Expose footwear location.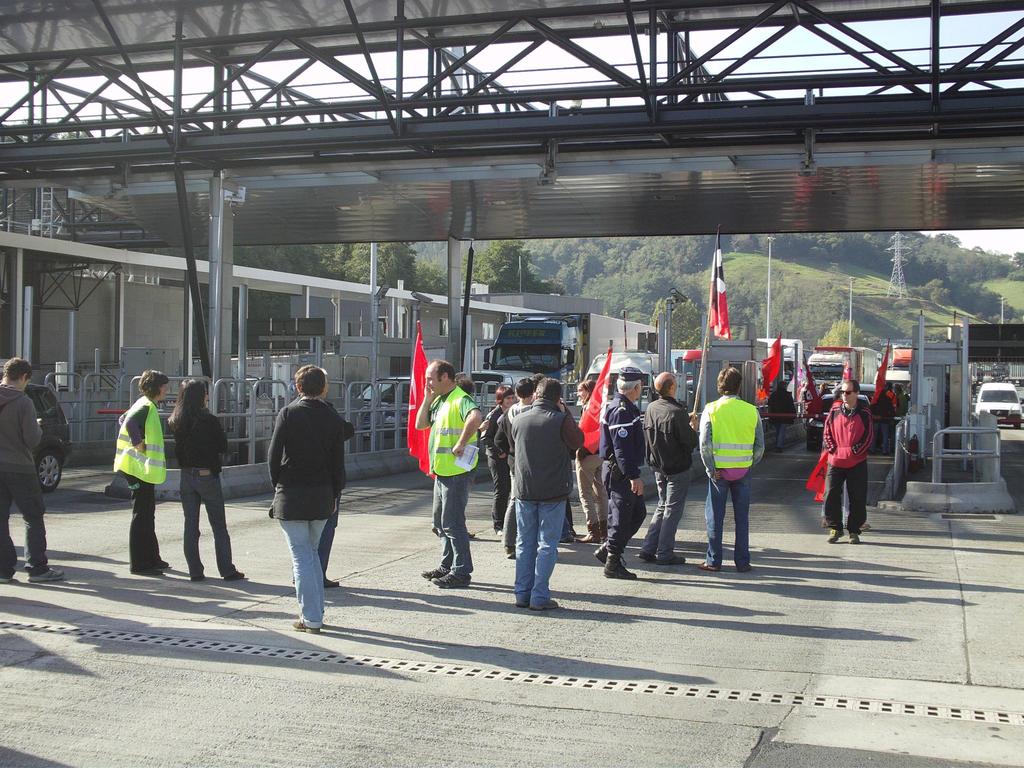
Exposed at [x1=596, y1=537, x2=605, y2=559].
